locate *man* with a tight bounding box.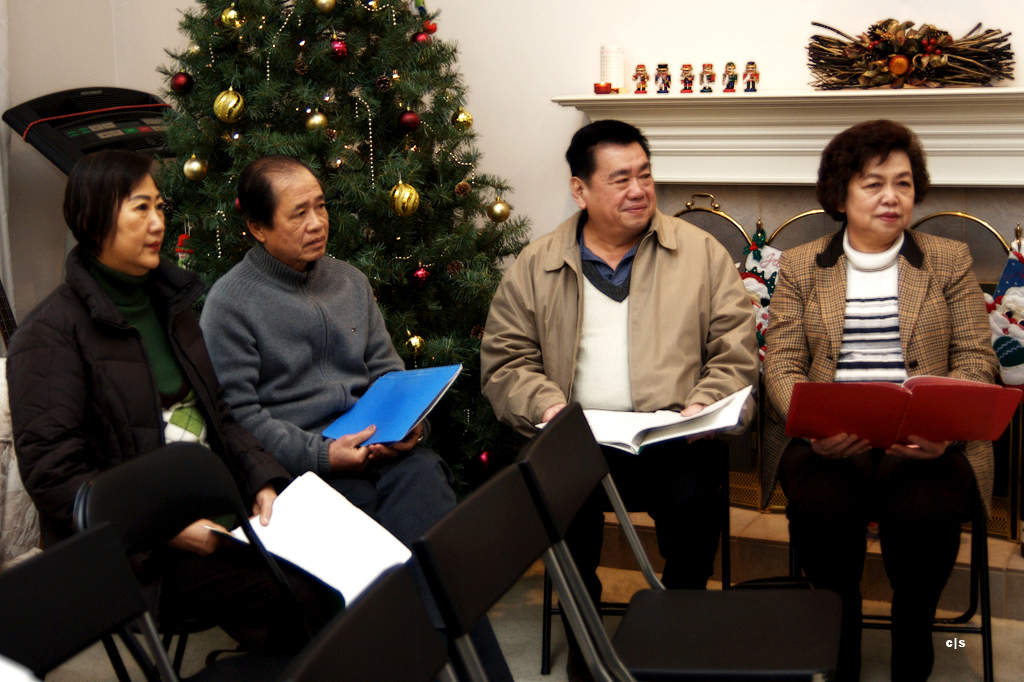
pyautogui.locateOnScreen(196, 158, 457, 552).
